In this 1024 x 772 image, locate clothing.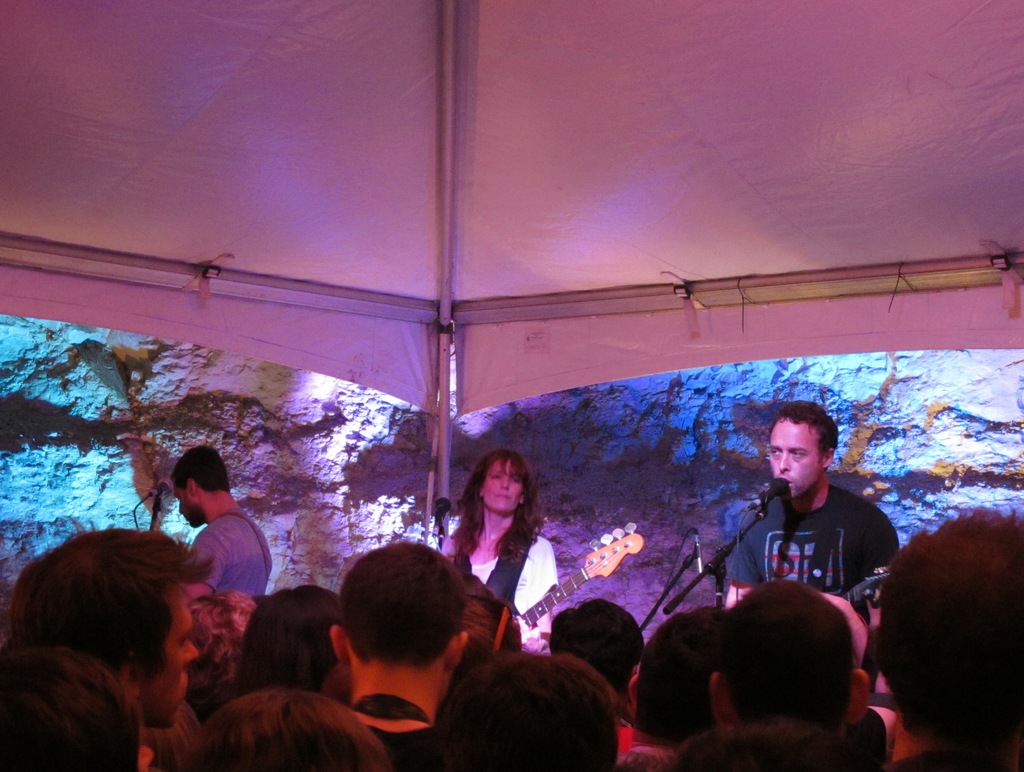
Bounding box: (705, 469, 915, 633).
